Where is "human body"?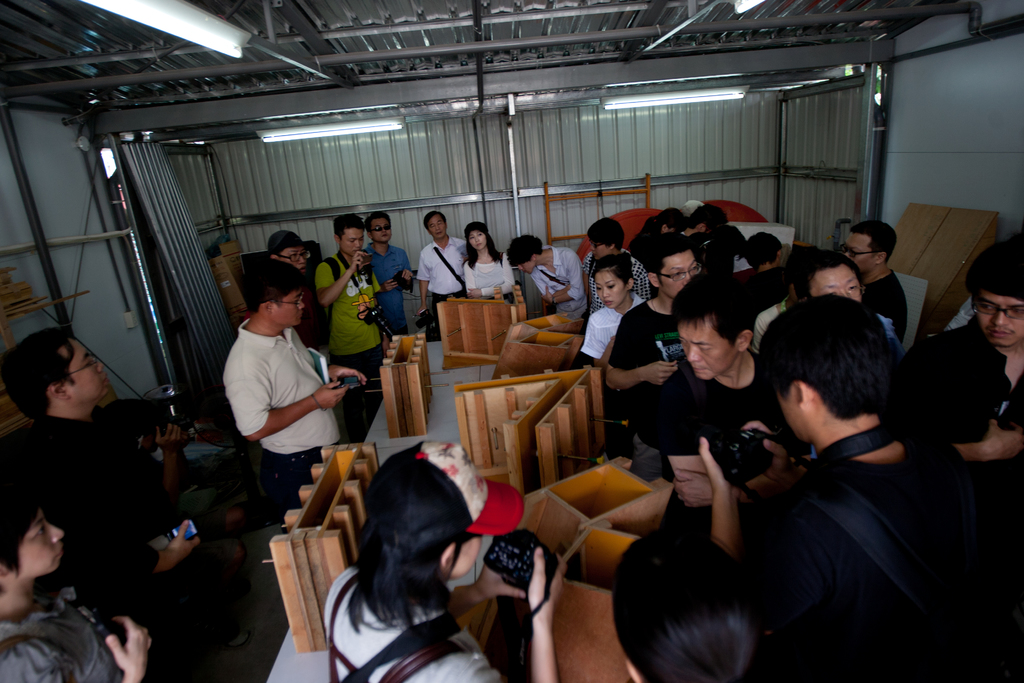
<bbox>655, 279, 806, 514</bbox>.
